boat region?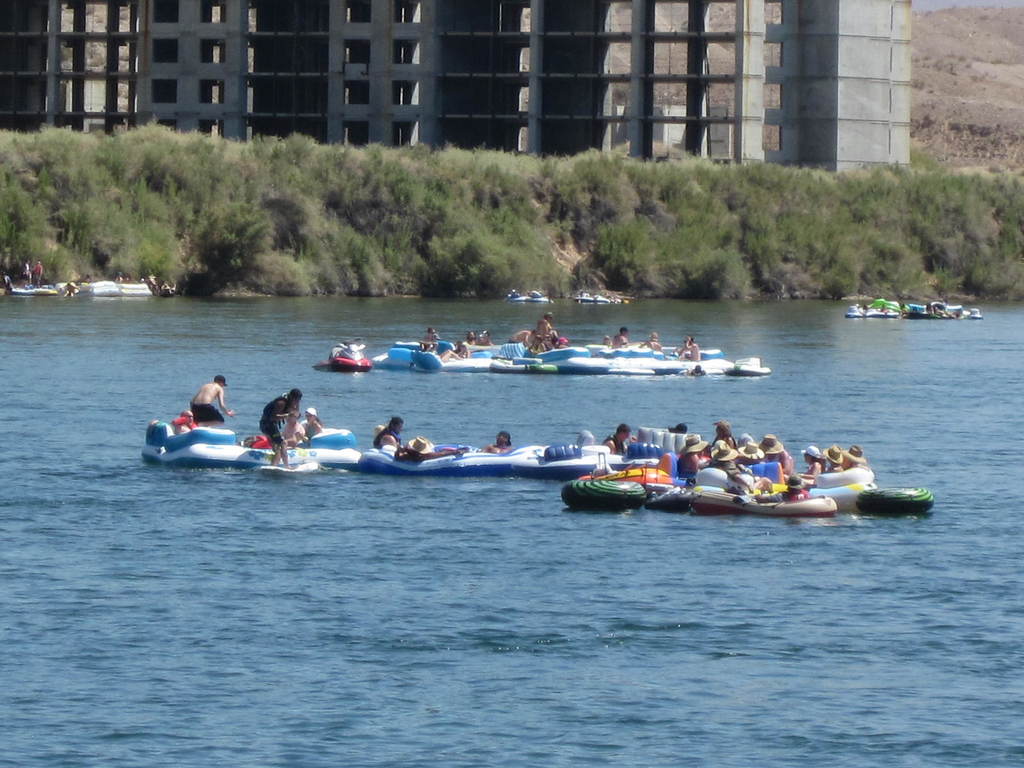
515,290,551,306
